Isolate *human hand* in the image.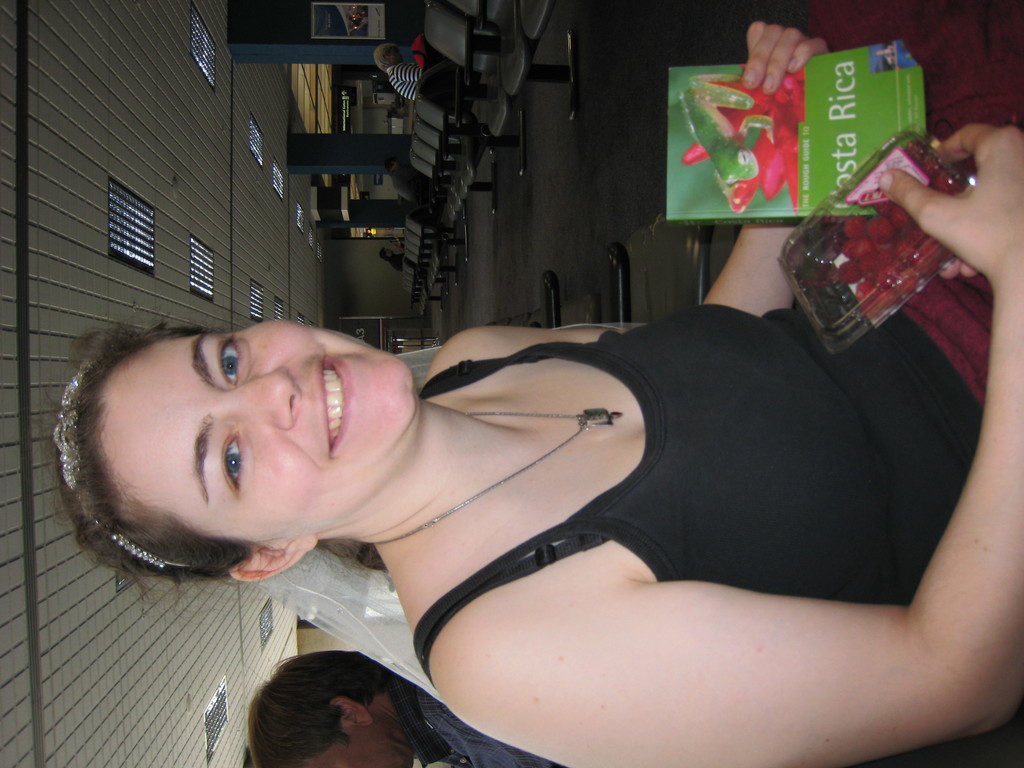
Isolated region: l=737, t=16, r=834, b=95.
